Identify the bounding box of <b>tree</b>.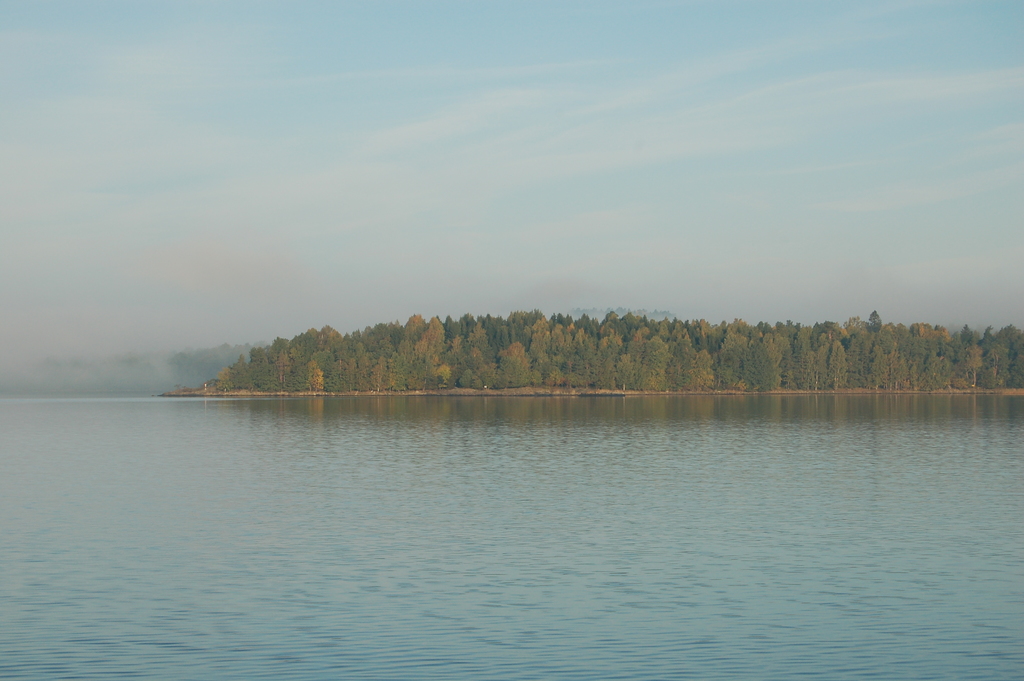
select_region(847, 338, 863, 384).
